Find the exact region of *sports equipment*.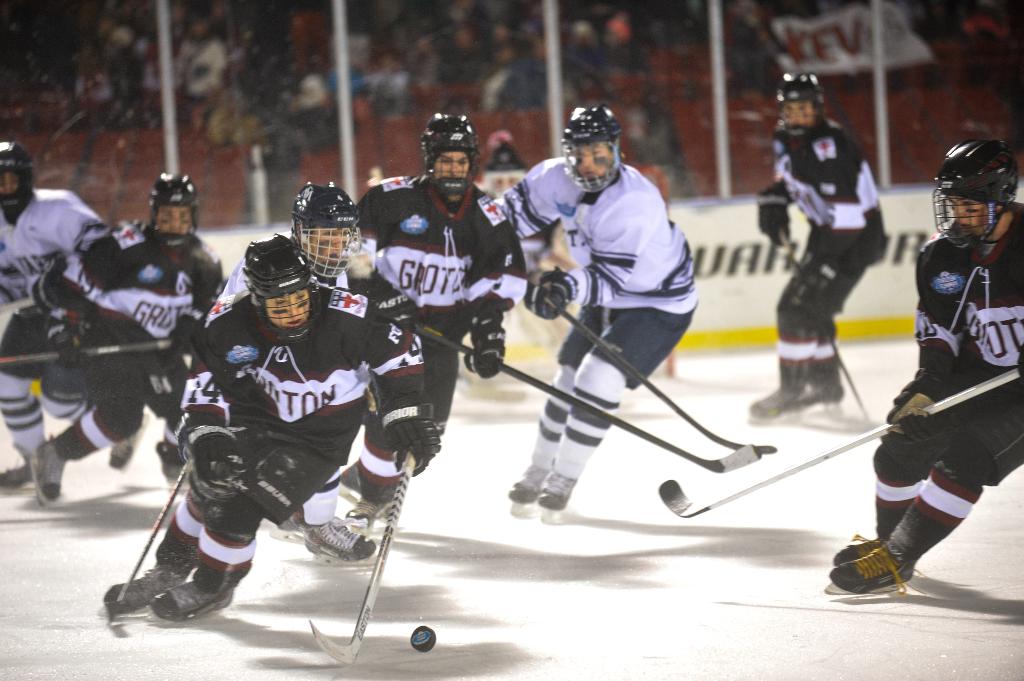
Exact region: bbox=[0, 442, 40, 490].
